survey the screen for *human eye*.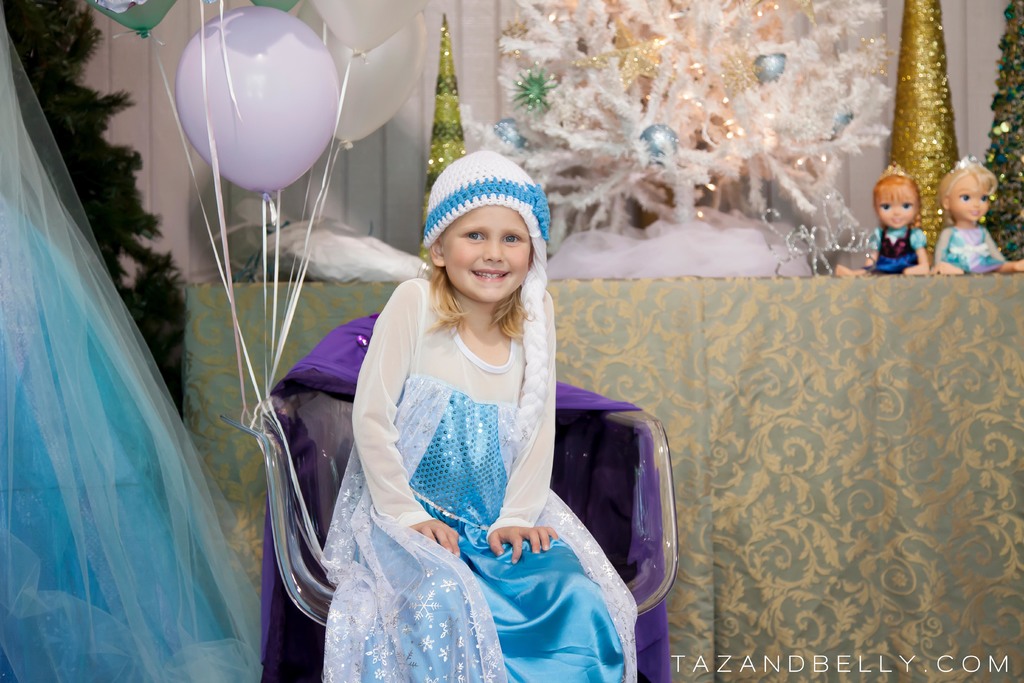
Survey found: 955 189 970 200.
